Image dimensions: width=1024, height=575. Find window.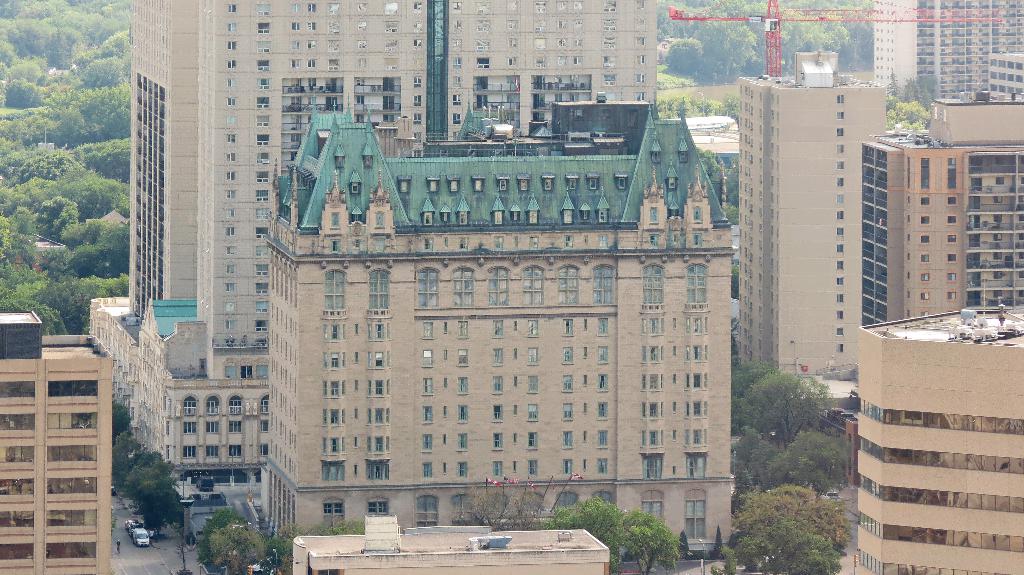
box(365, 267, 390, 307).
